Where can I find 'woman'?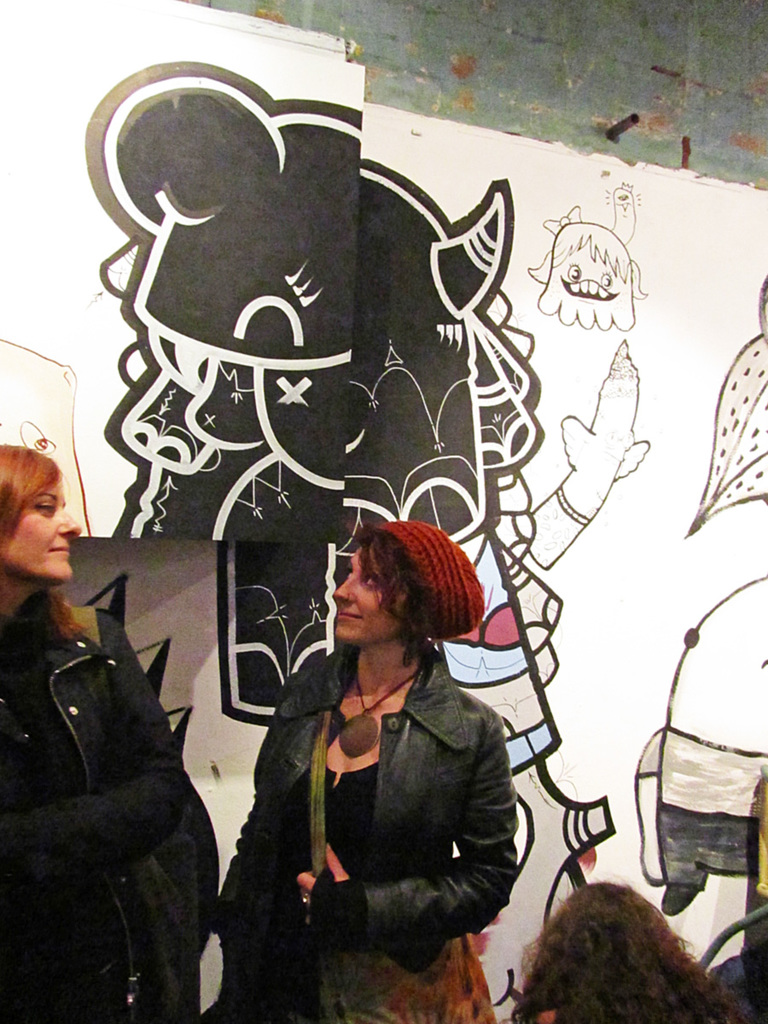
You can find it at 509:871:748:1023.
